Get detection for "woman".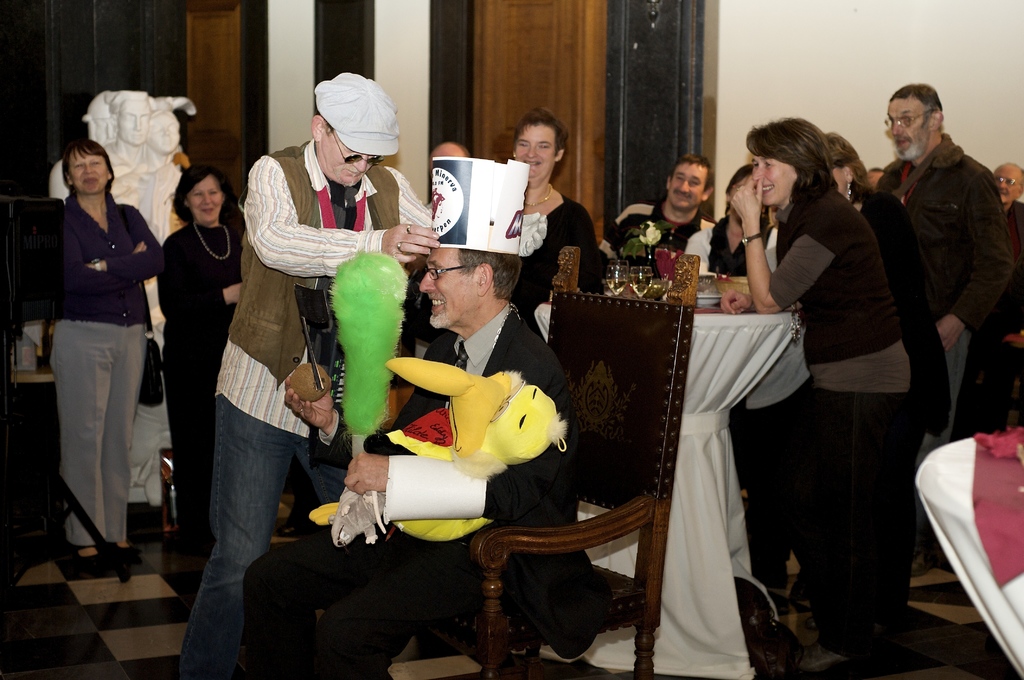
Detection: (x1=148, y1=162, x2=250, y2=560).
